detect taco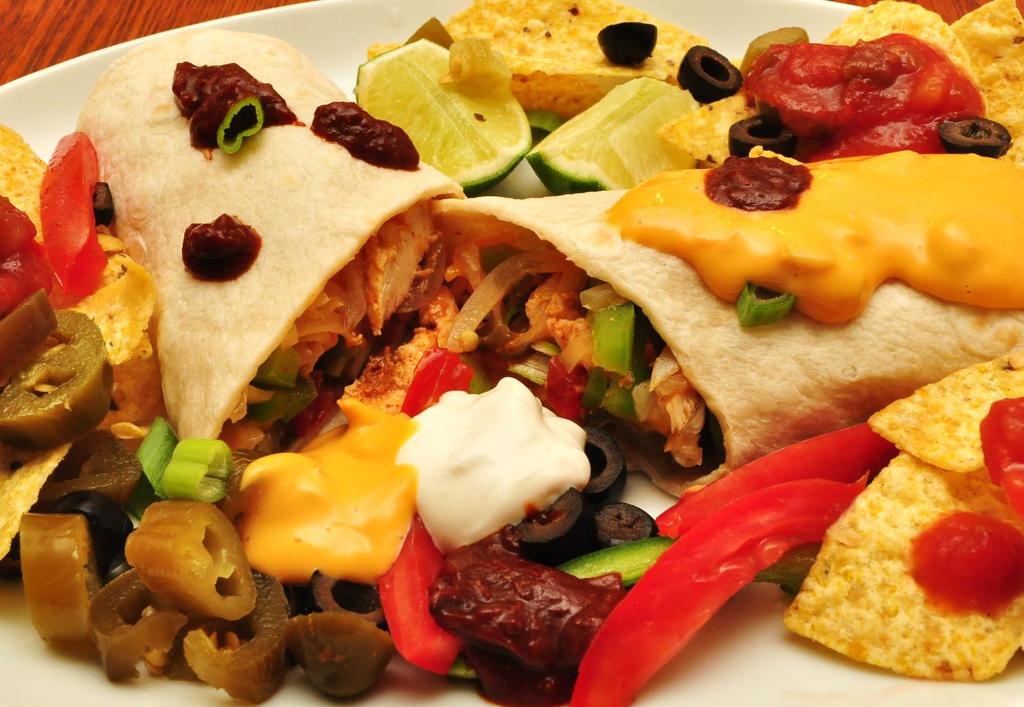
x1=80 y1=46 x2=427 y2=502
